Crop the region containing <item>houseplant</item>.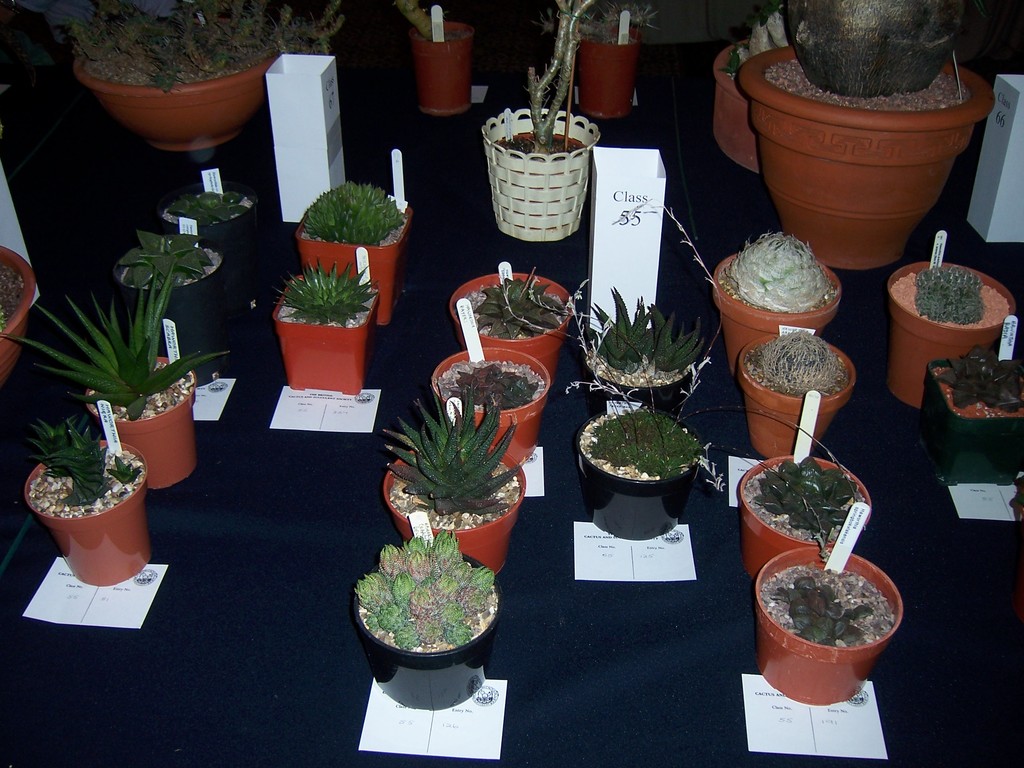
Crop region: (left=755, top=540, right=906, bottom=703).
